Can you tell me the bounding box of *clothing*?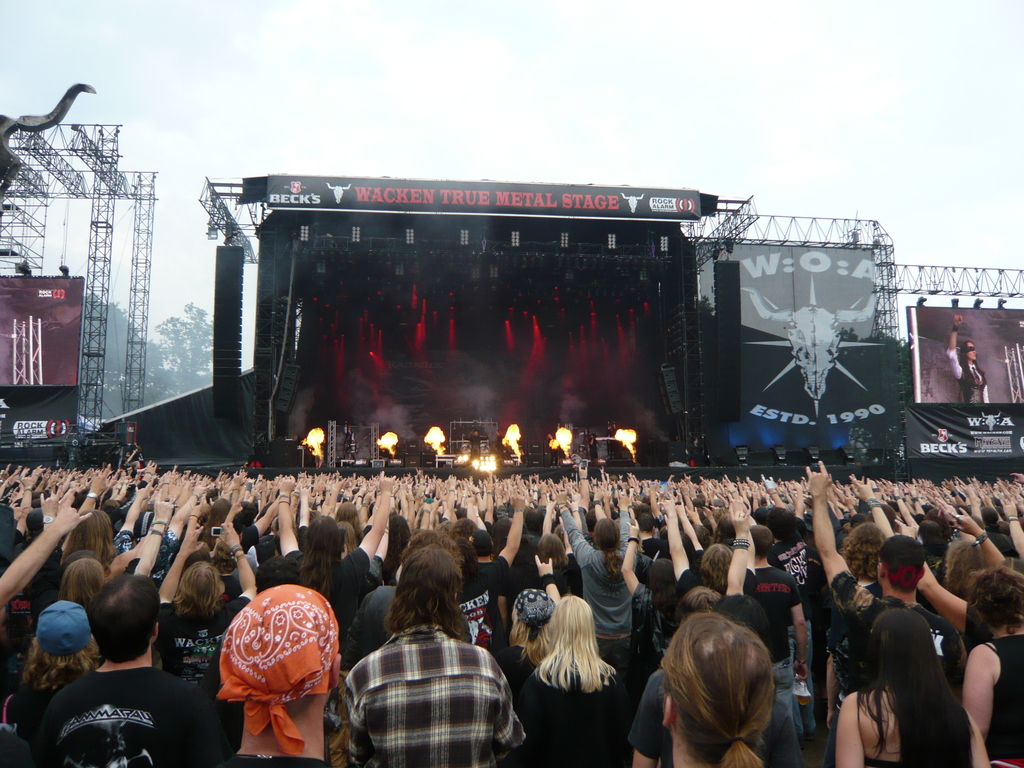
x1=548, y1=434, x2=561, y2=468.
